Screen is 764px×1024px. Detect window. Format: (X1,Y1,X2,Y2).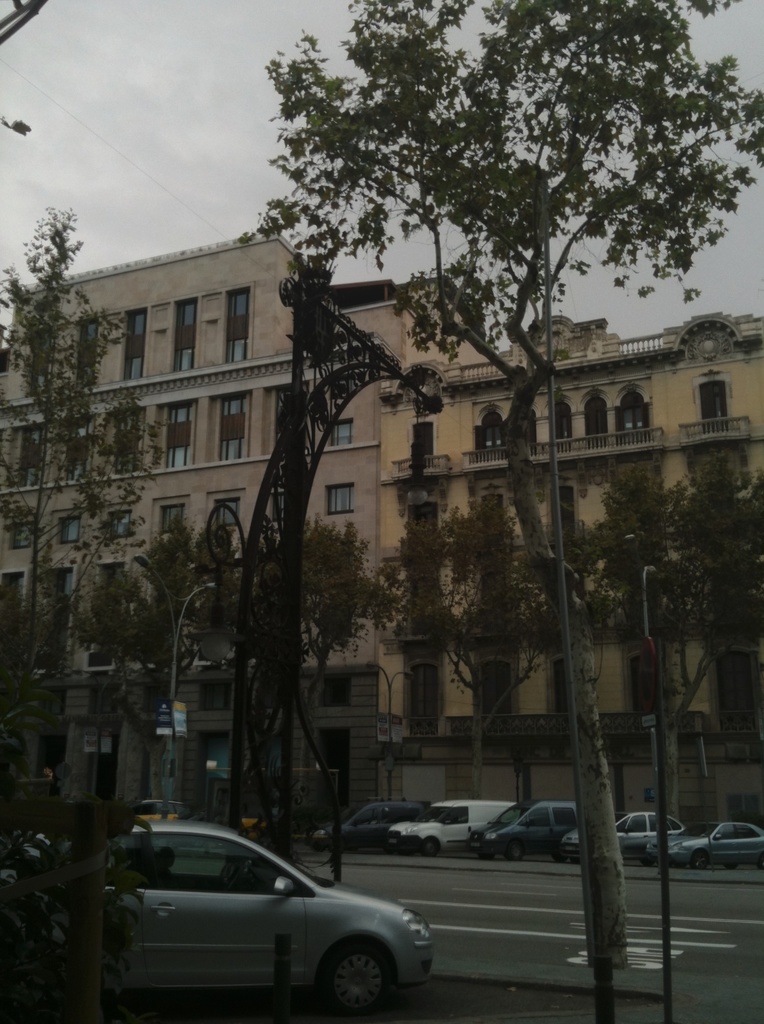
(119,307,145,380).
